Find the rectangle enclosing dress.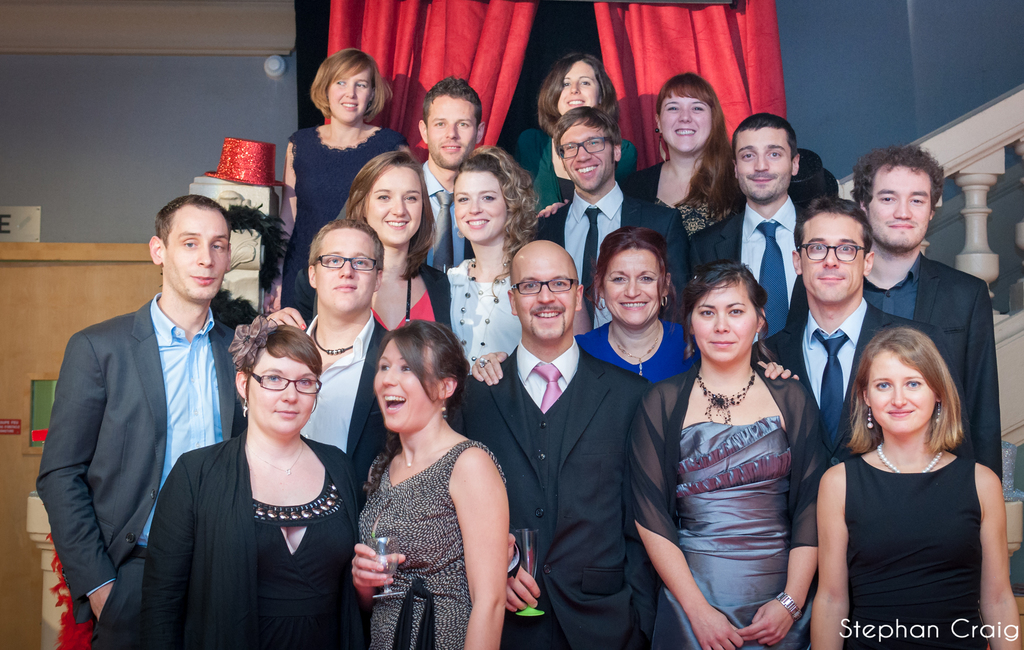
l=839, t=453, r=989, b=649.
